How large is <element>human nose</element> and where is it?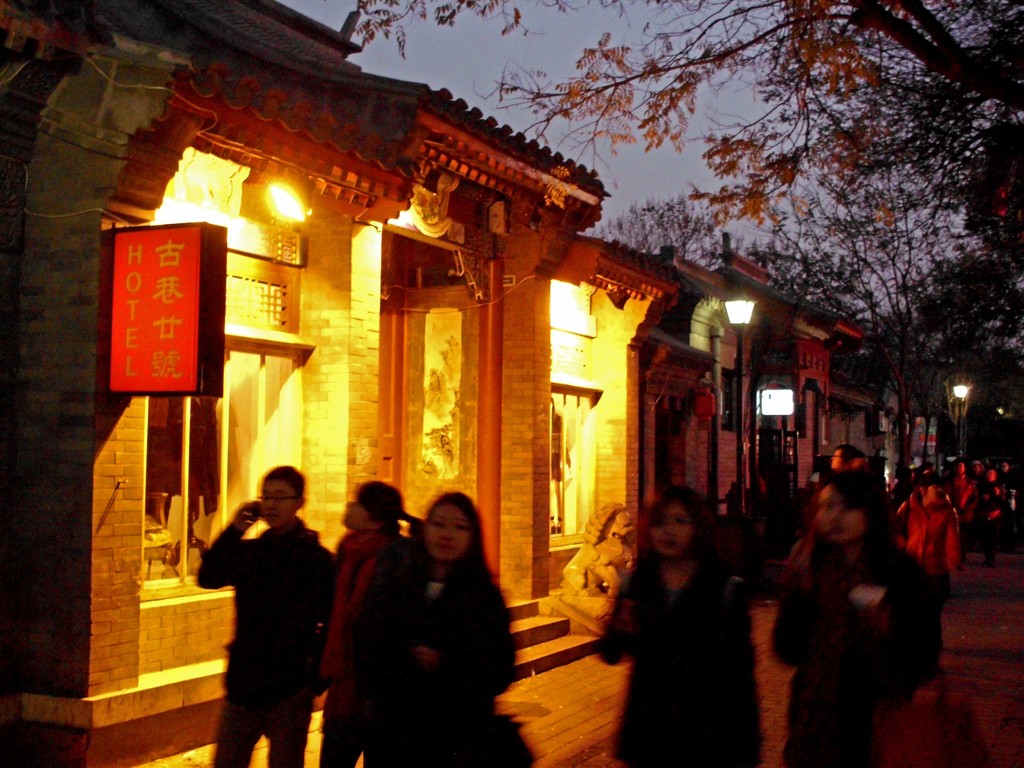
Bounding box: 346, 504, 358, 511.
